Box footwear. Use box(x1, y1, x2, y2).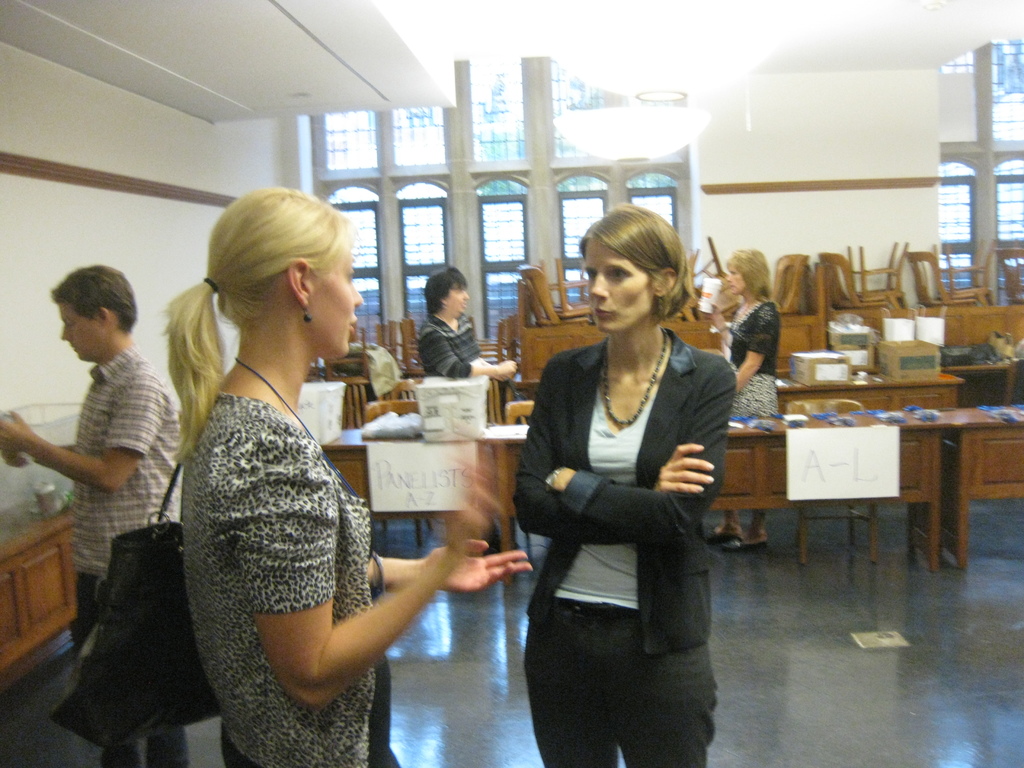
box(703, 528, 739, 545).
